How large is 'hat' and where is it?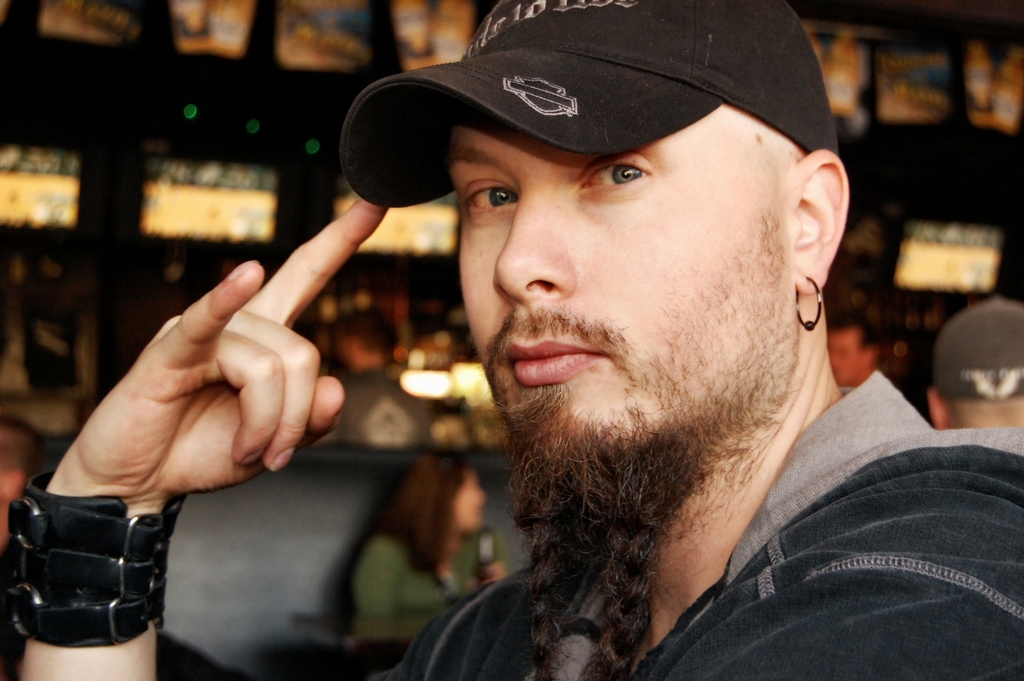
Bounding box: box=[340, 0, 844, 207].
